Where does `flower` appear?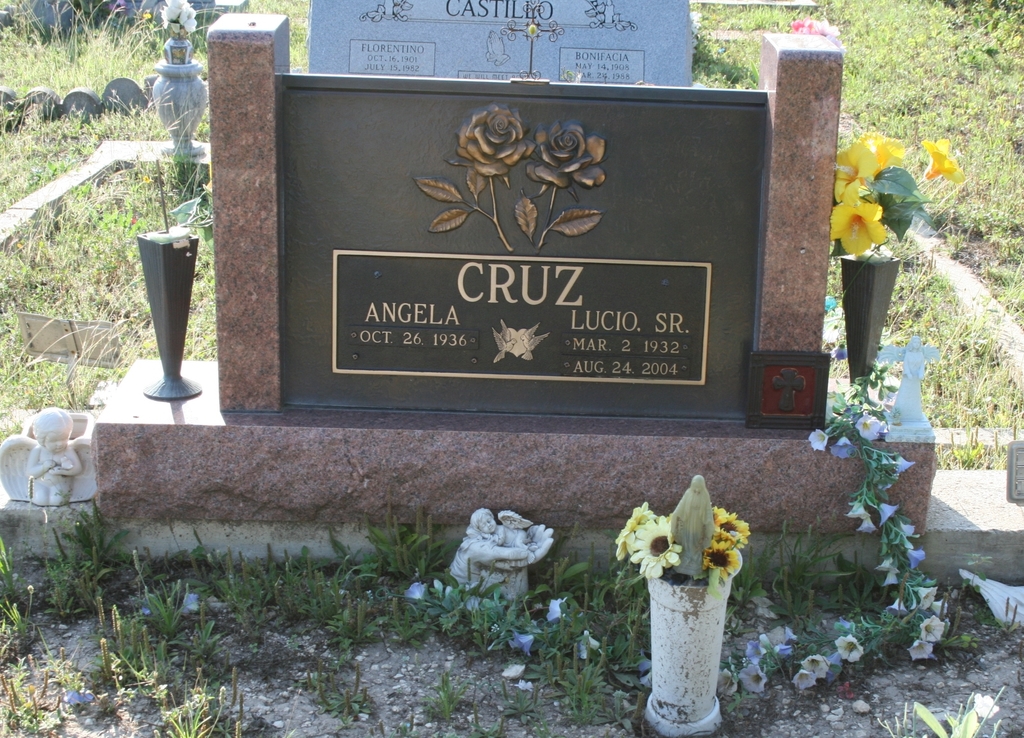
Appears at <box>888,596,908,614</box>.
